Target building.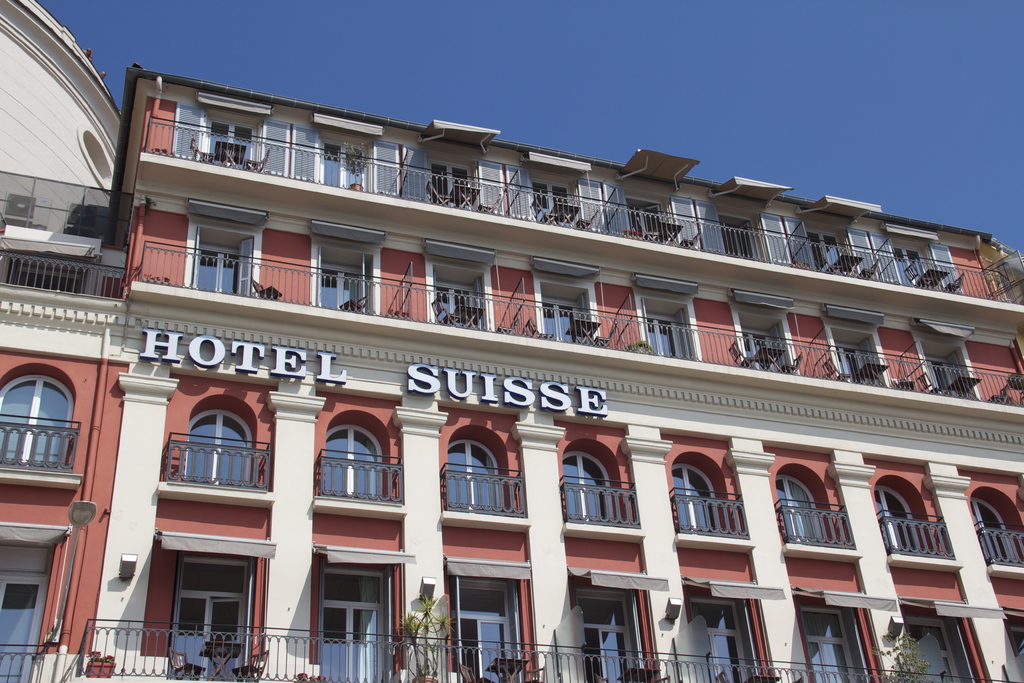
Target region: box(0, 0, 1023, 682).
